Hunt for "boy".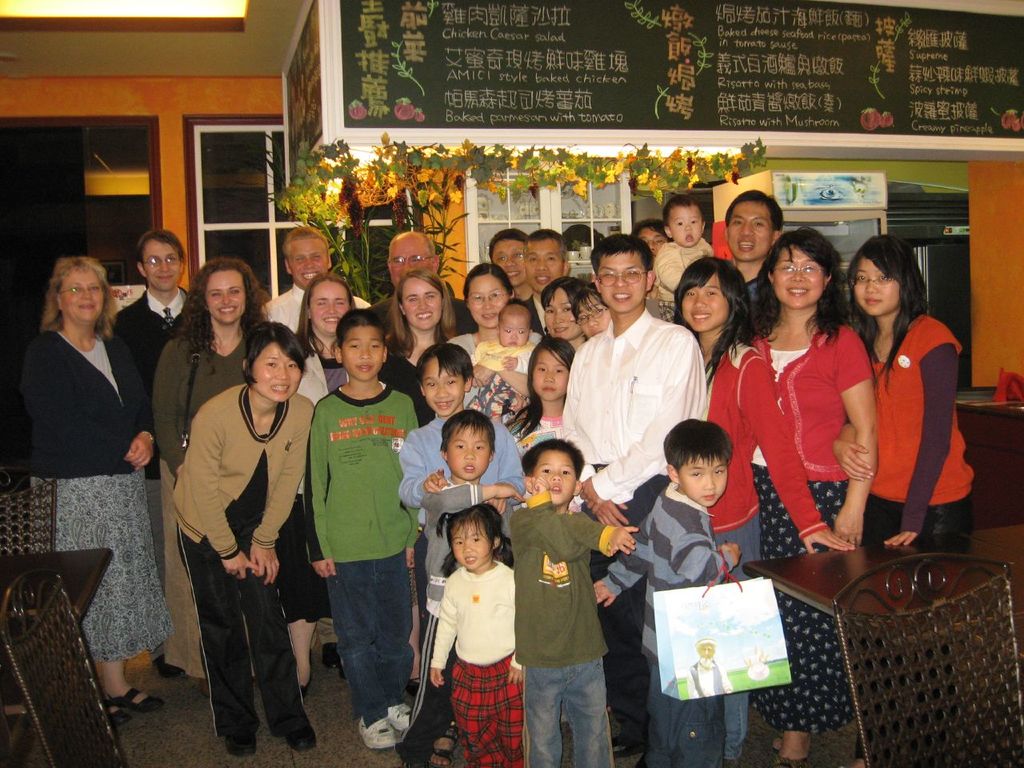
Hunted down at (263,226,371,326).
